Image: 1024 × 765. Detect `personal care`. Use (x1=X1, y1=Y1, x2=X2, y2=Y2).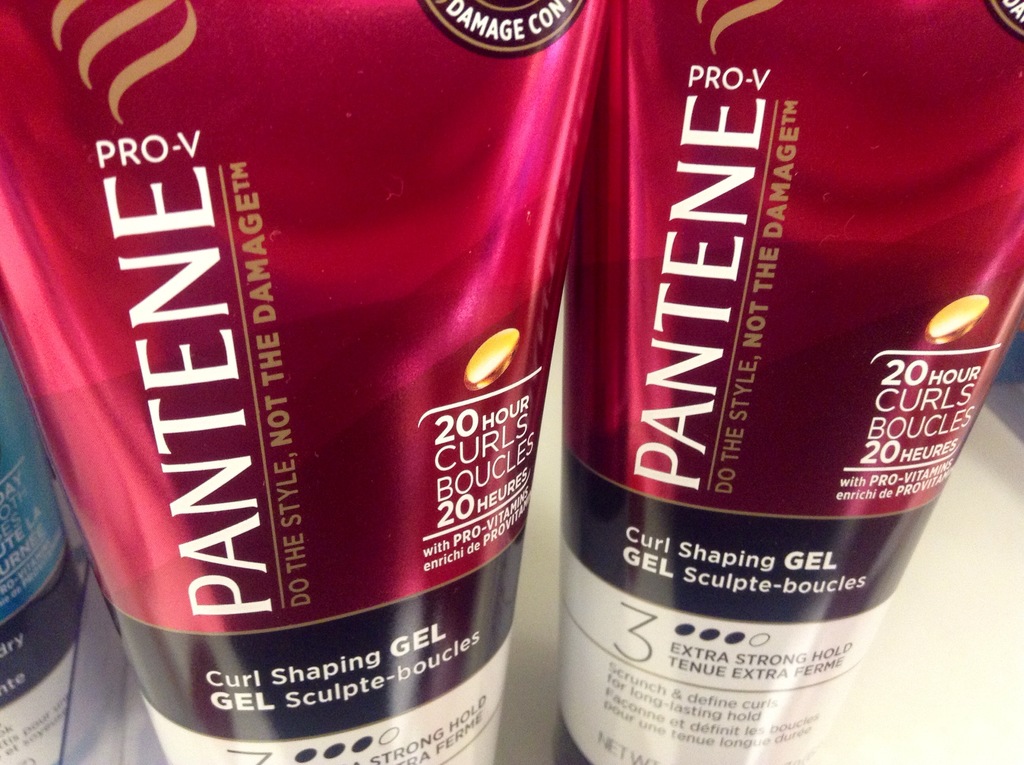
(x1=0, y1=0, x2=612, y2=760).
